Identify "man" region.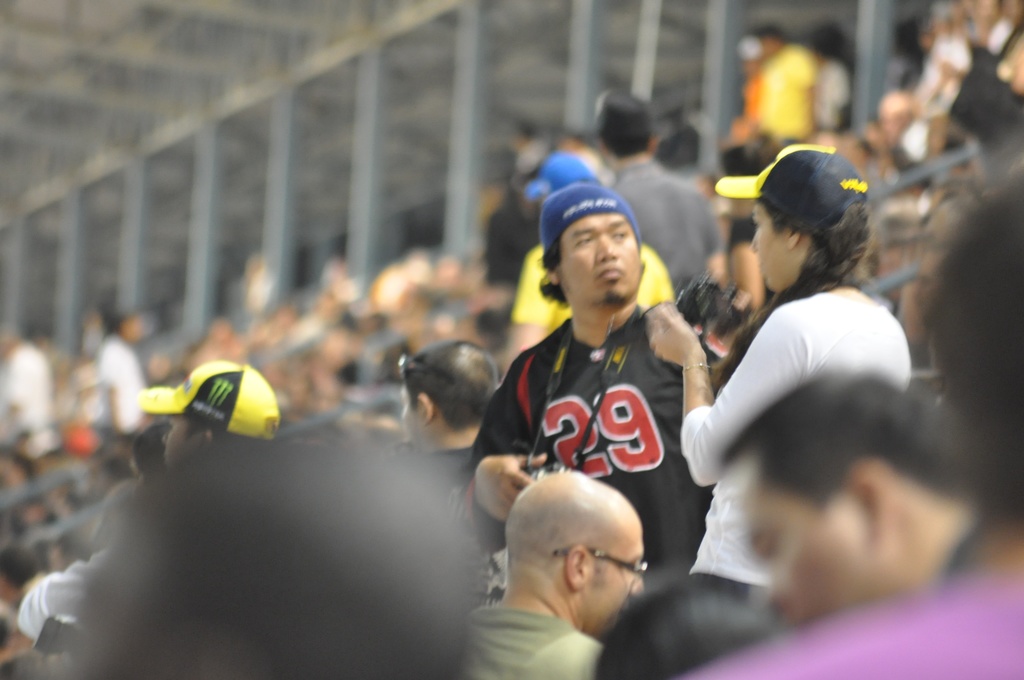
Region: 452, 473, 644, 679.
